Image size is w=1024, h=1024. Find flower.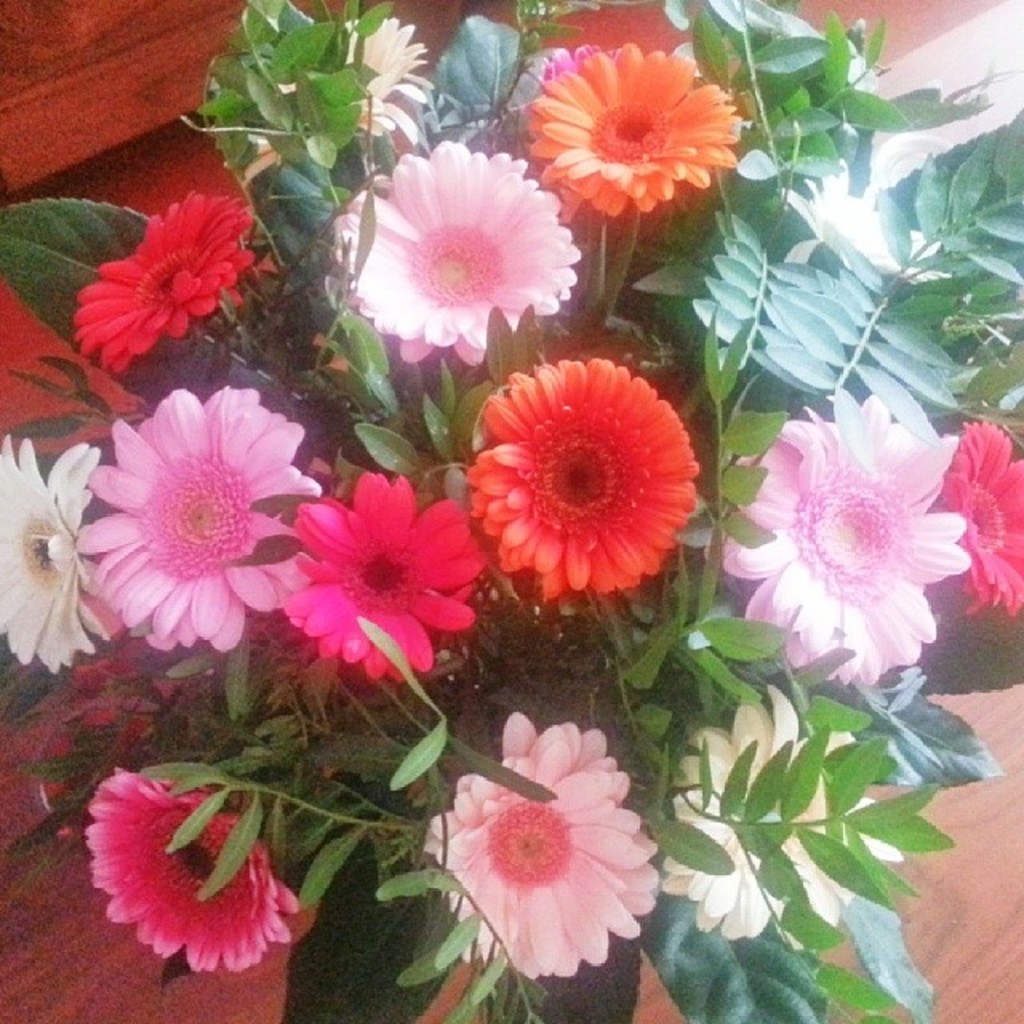
[326,134,582,373].
